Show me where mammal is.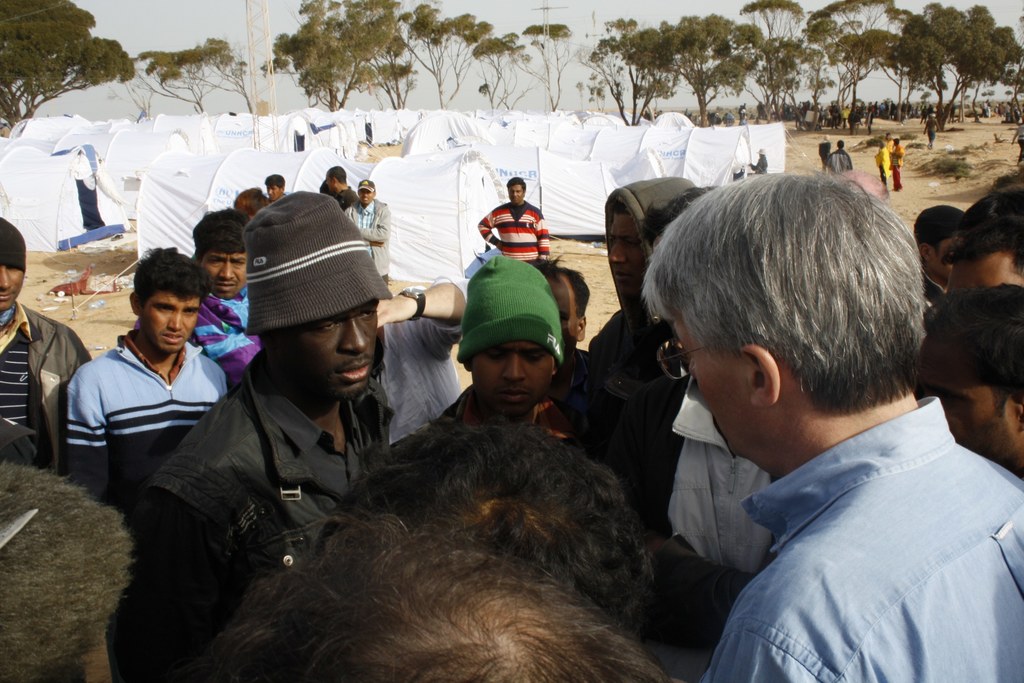
mammal is at box(748, 145, 767, 174).
